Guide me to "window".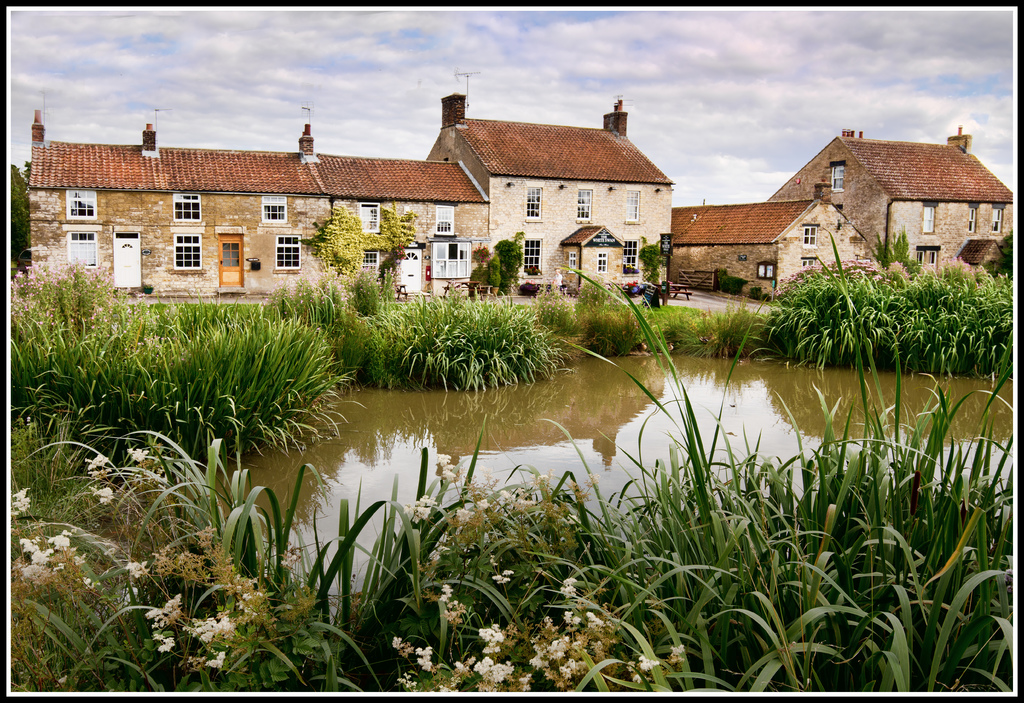
Guidance: [left=913, top=246, right=936, bottom=275].
